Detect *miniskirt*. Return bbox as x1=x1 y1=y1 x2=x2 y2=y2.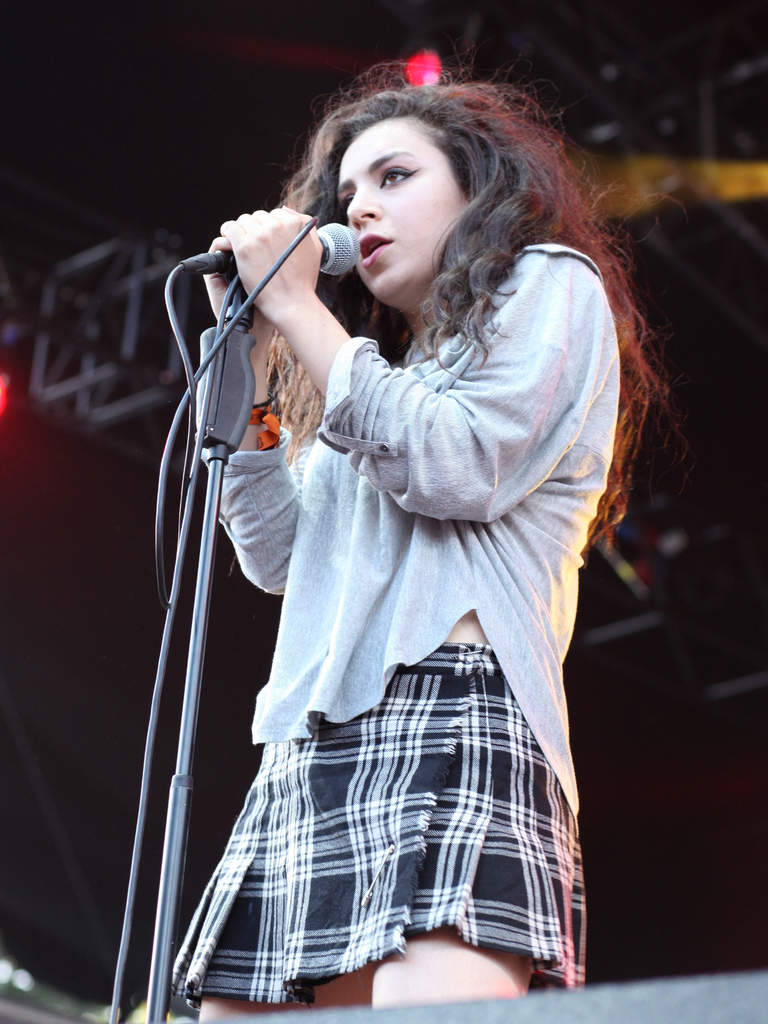
x1=165 y1=643 x2=589 y2=991.
